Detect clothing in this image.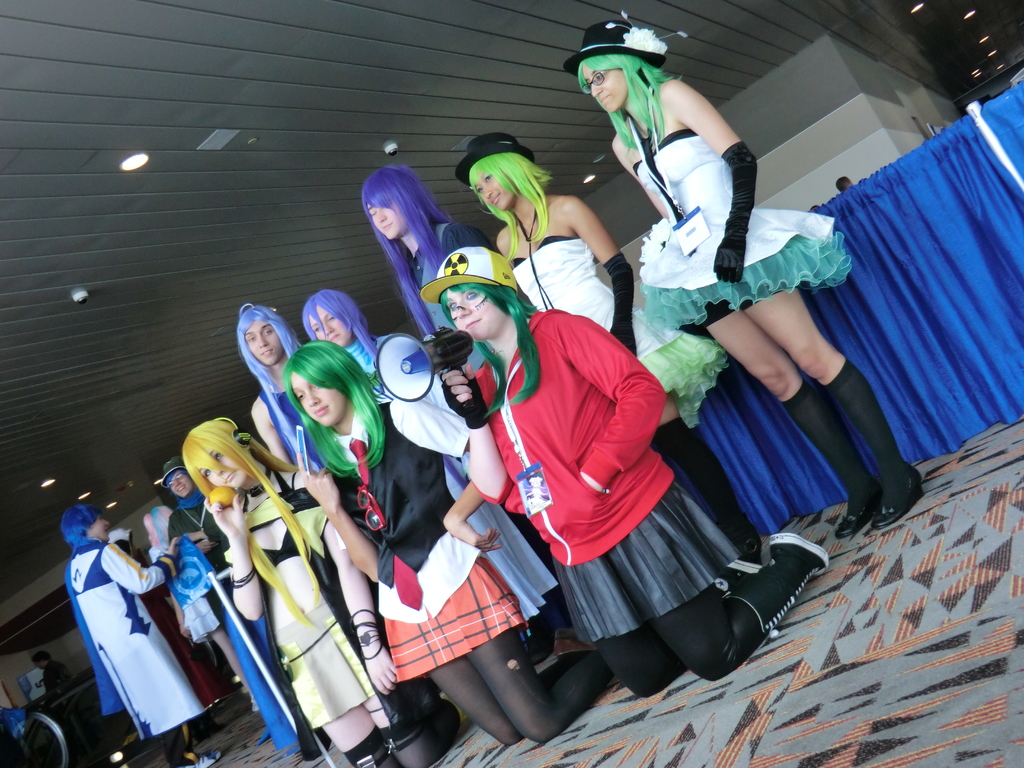
Detection: 228,458,386,730.
